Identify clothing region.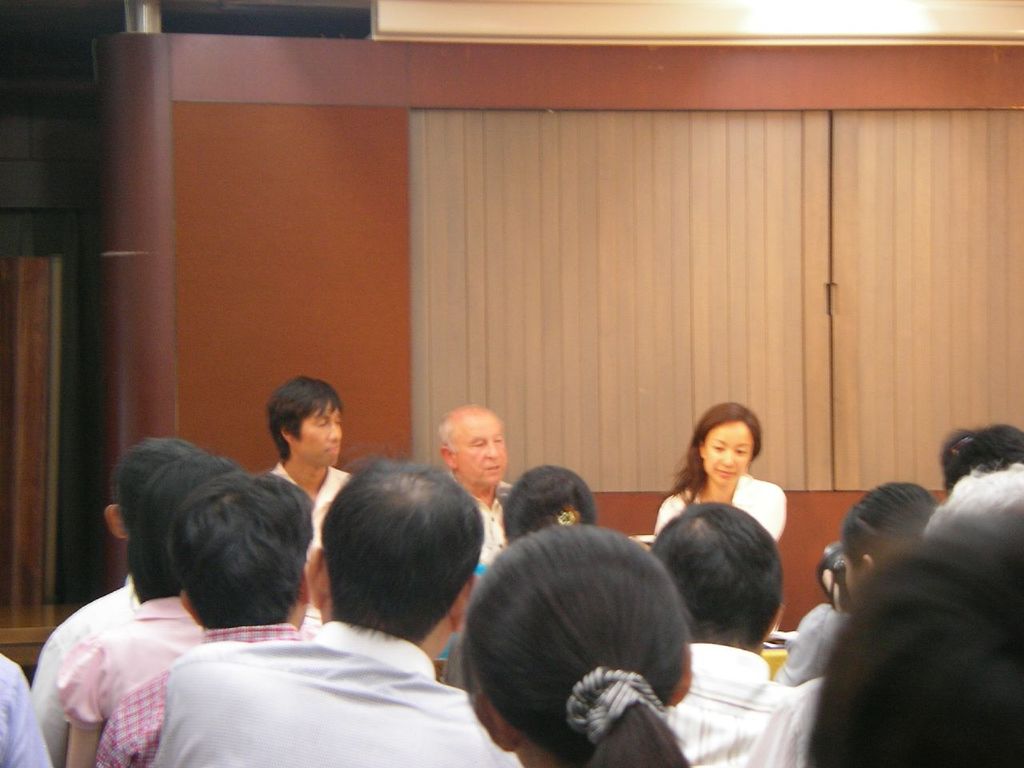
Region: left=746, top=668, right=816, bottom=767.
